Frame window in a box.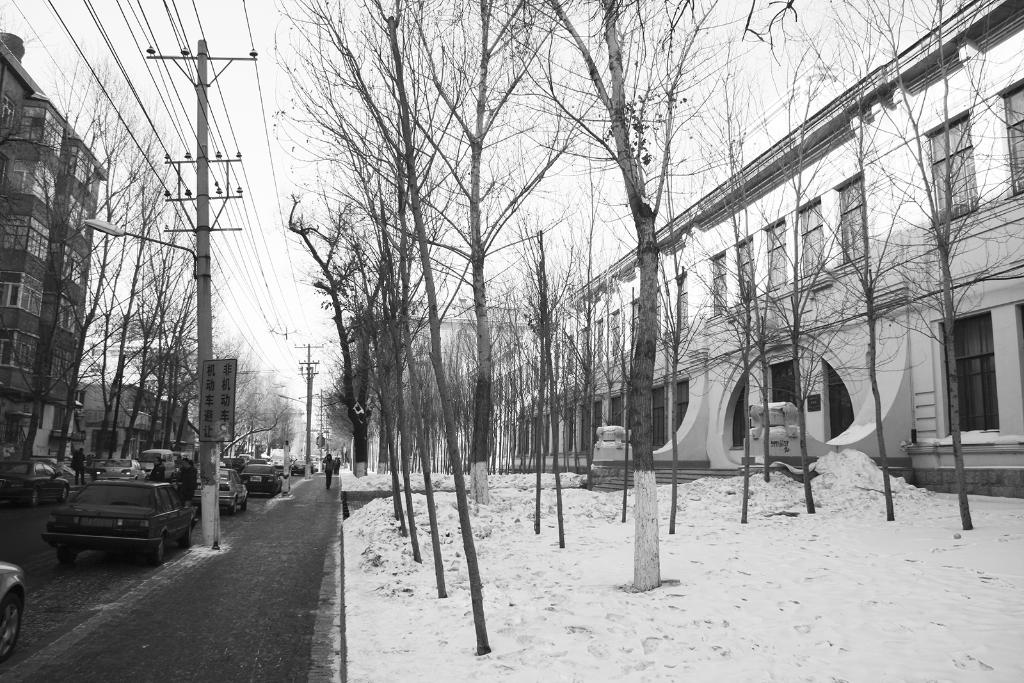
[x1=1007, y1=83, x2=1023, y2=202].
